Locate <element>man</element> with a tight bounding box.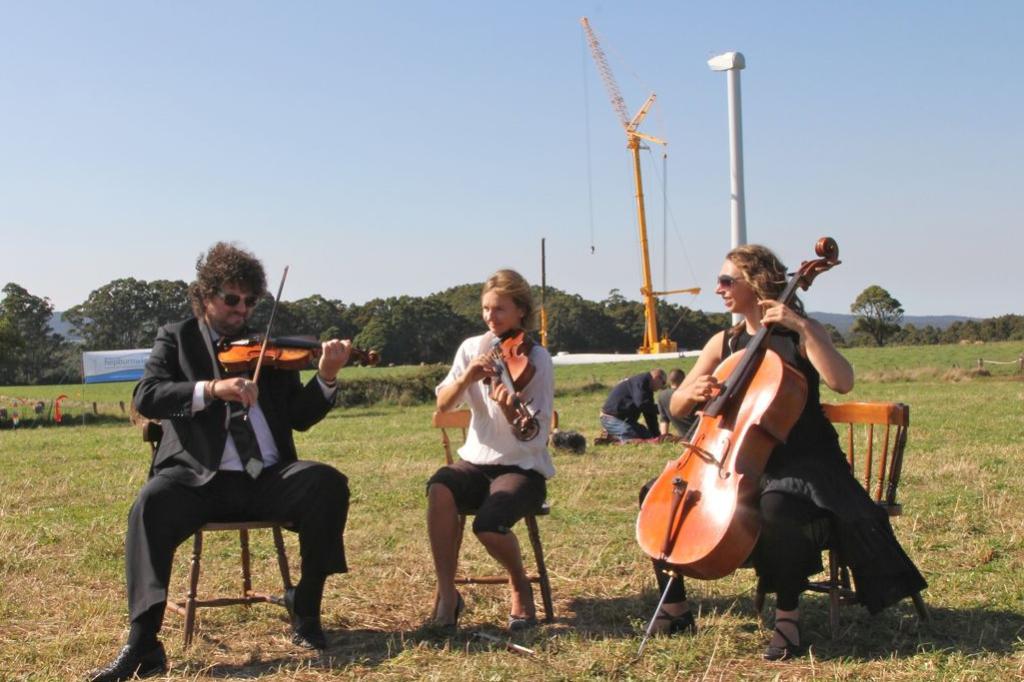
(x1=130, y1=253, x2=350, y2=653).
